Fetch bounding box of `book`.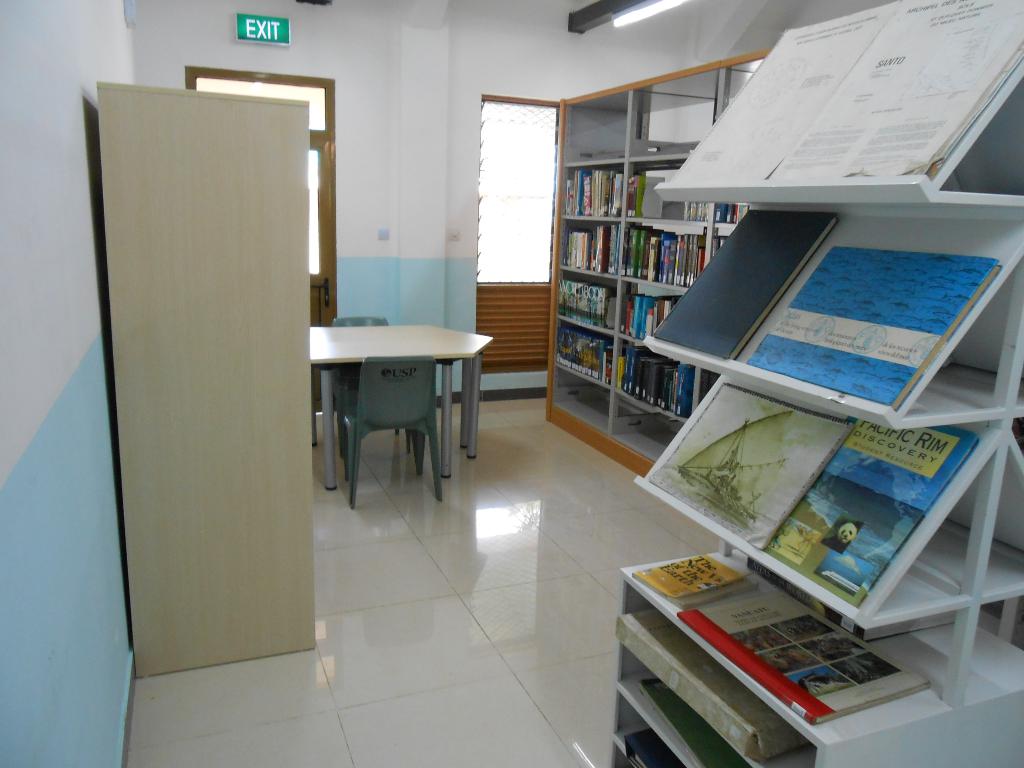
Bbox: locate(764, 418, 981, 609).
